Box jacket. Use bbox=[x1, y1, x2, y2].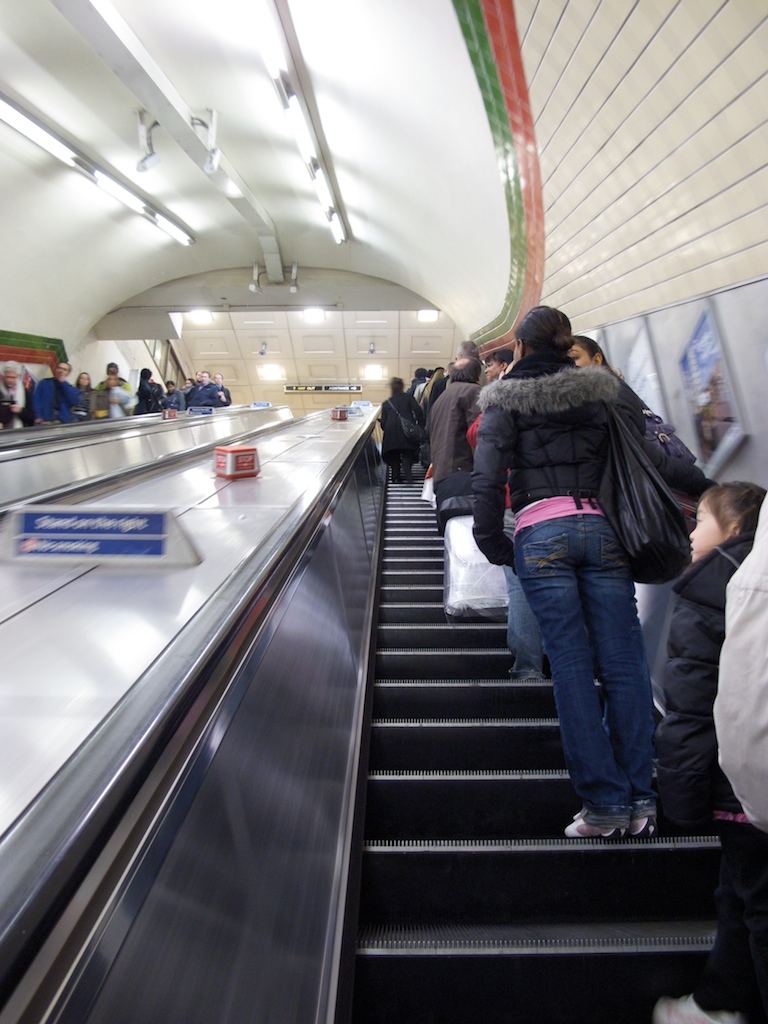
bbox=[457, 323, 694, 570].
